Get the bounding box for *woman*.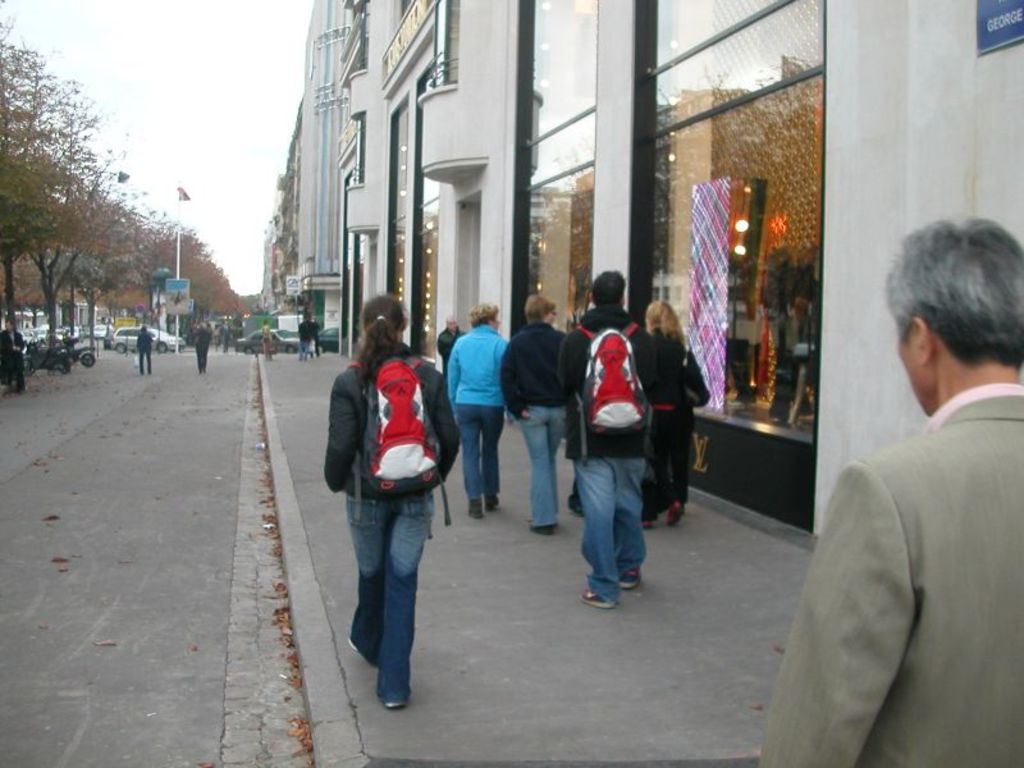
[498,292,577,536].
